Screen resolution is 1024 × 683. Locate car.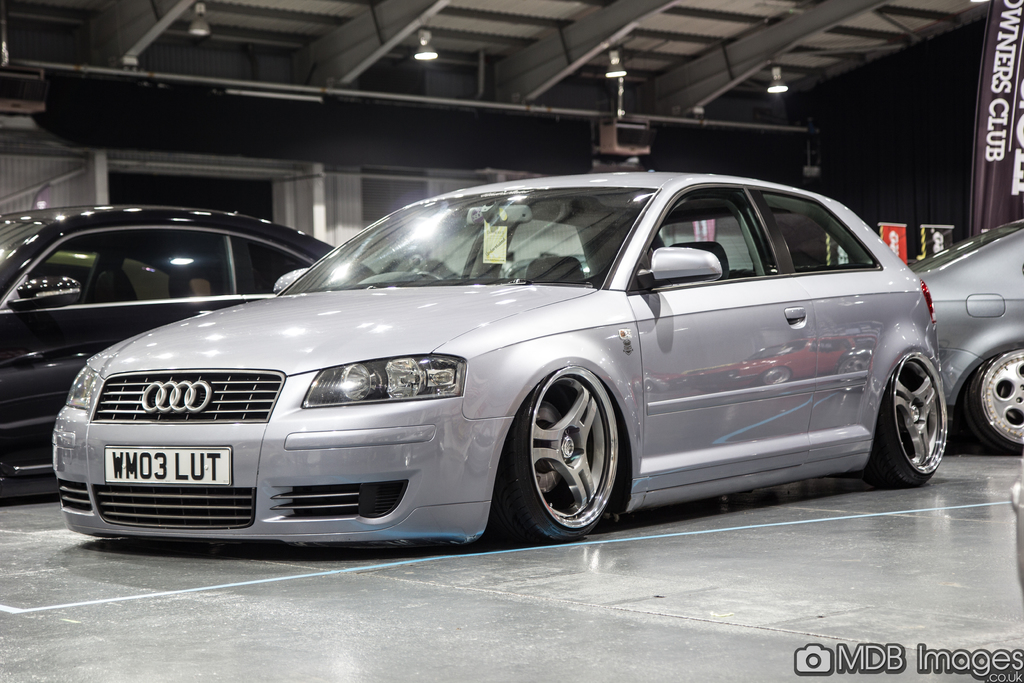
(left=906, top=215, right=1023, bottom=457).
